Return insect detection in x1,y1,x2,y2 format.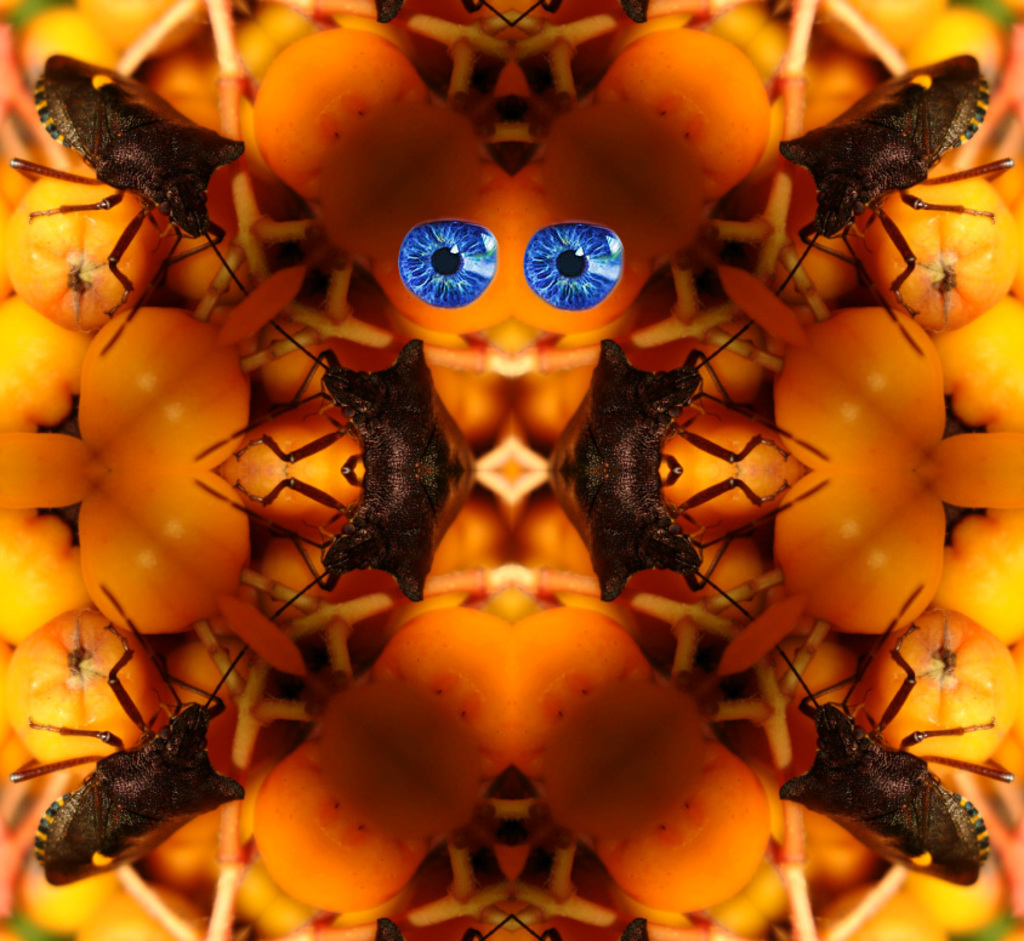
775,55,1022,292.
